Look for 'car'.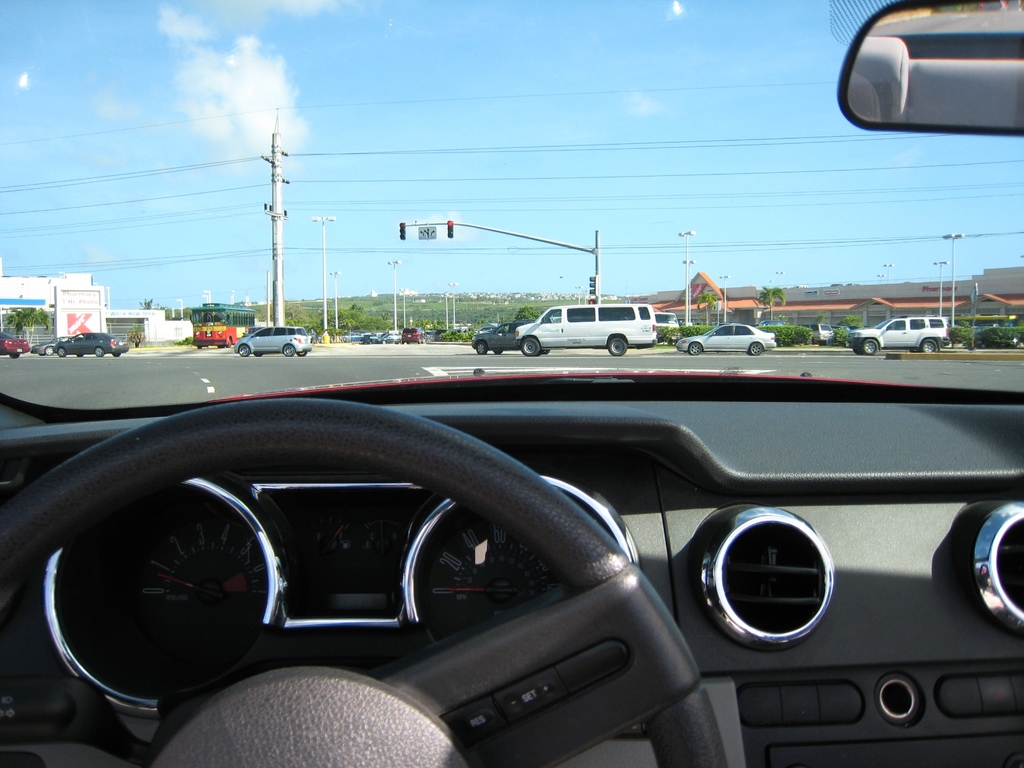
Found: <bbox>236, 325, 313, 356</bbox>.
